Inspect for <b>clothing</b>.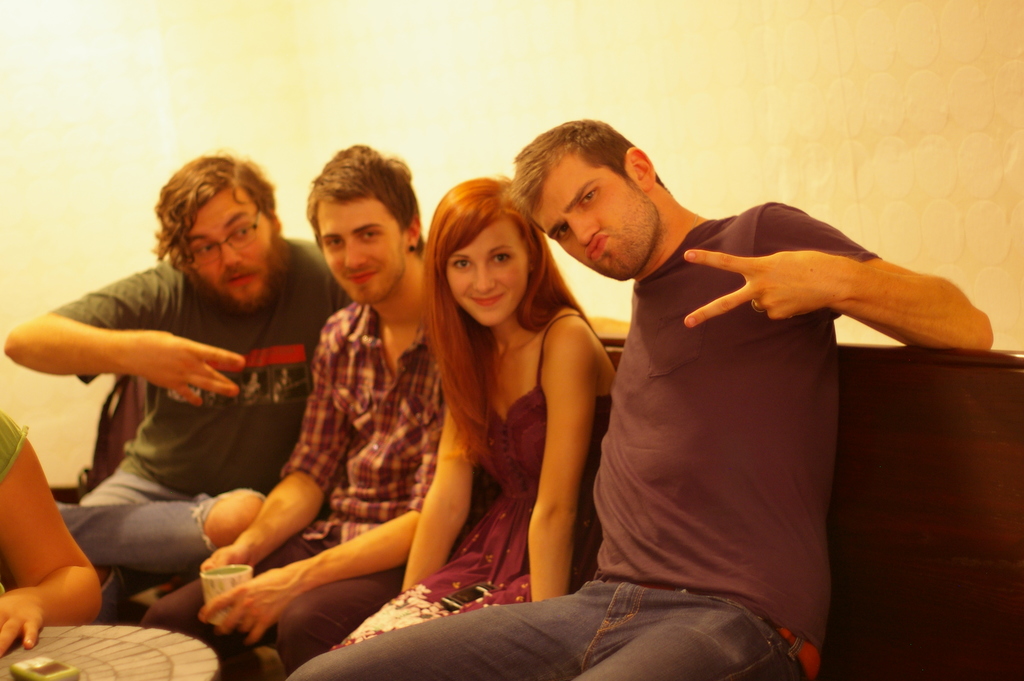
Inspection: detection(0, 407, 29, 486).
